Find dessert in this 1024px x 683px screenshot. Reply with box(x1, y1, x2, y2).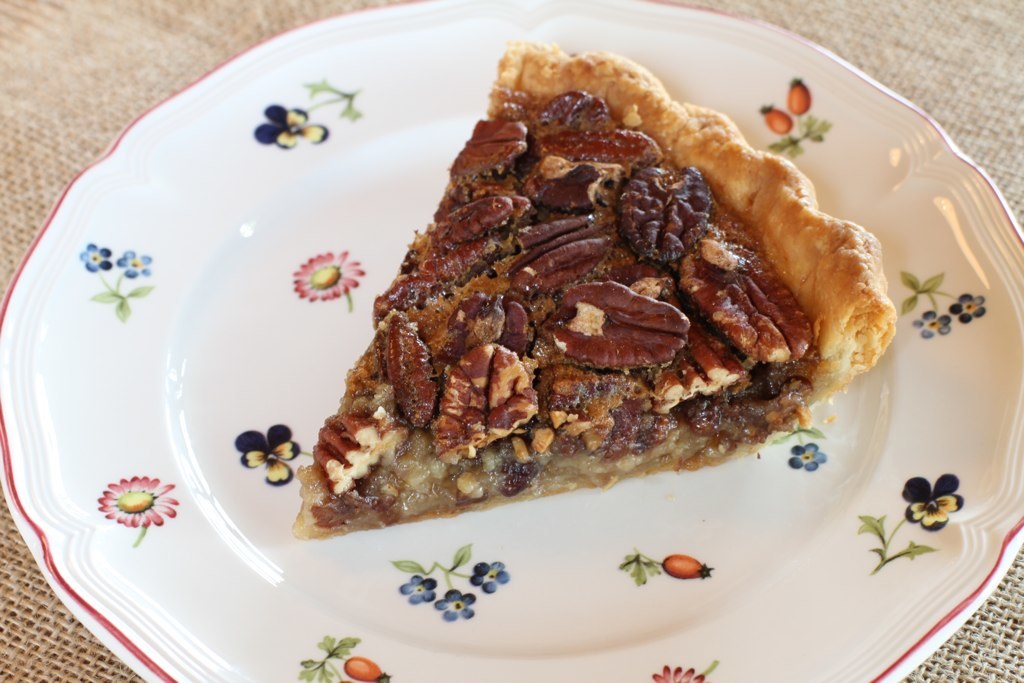
box(290, 58, 892, 530).
